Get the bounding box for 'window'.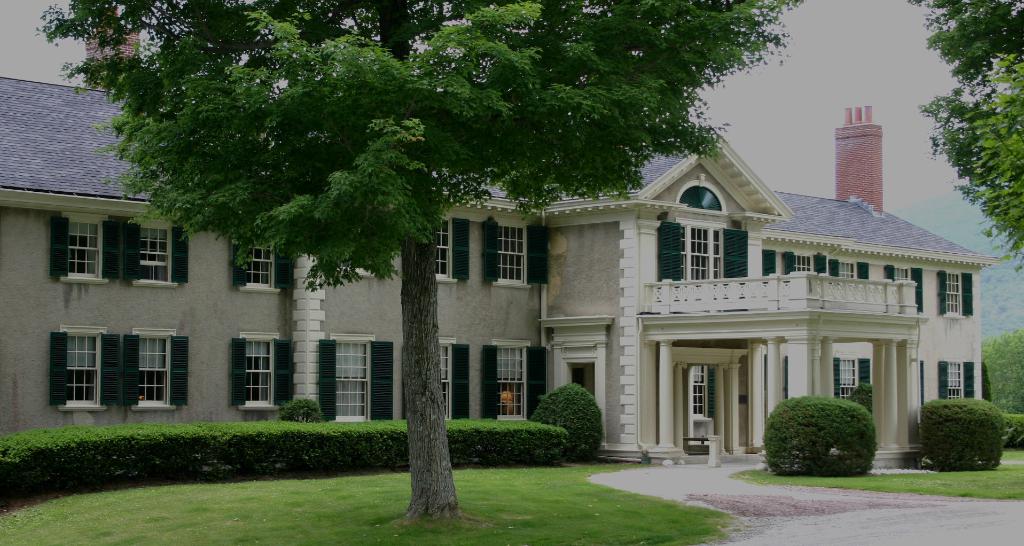
131:330:169:406.
